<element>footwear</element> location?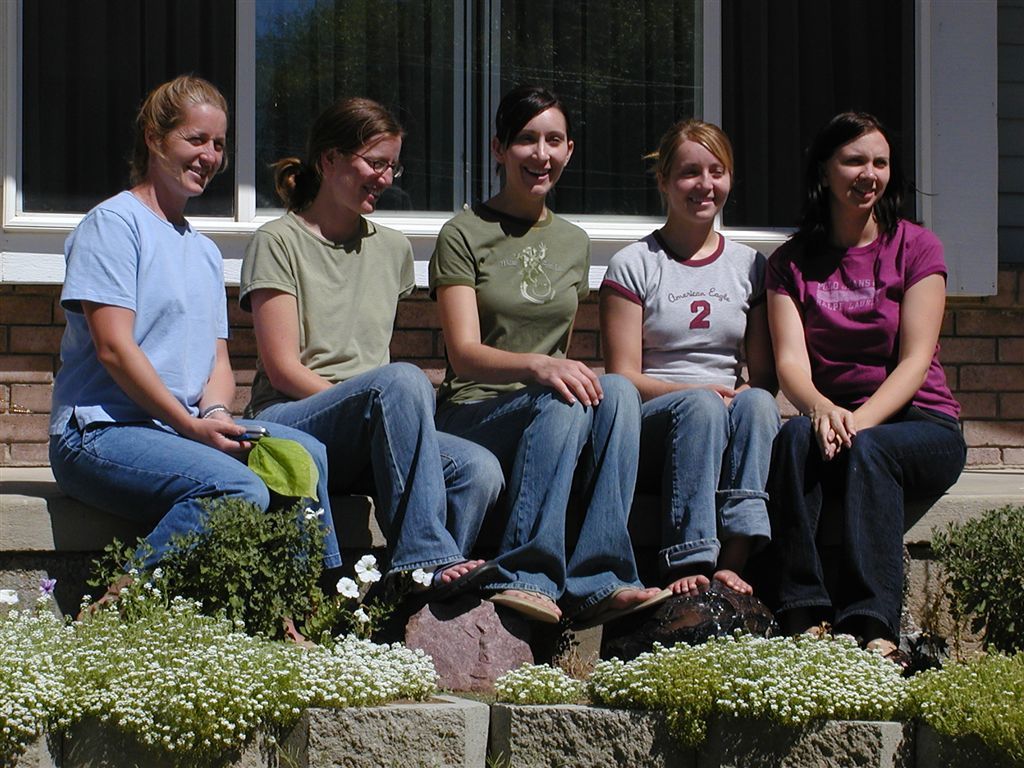
[565, 589, 701, 637]
